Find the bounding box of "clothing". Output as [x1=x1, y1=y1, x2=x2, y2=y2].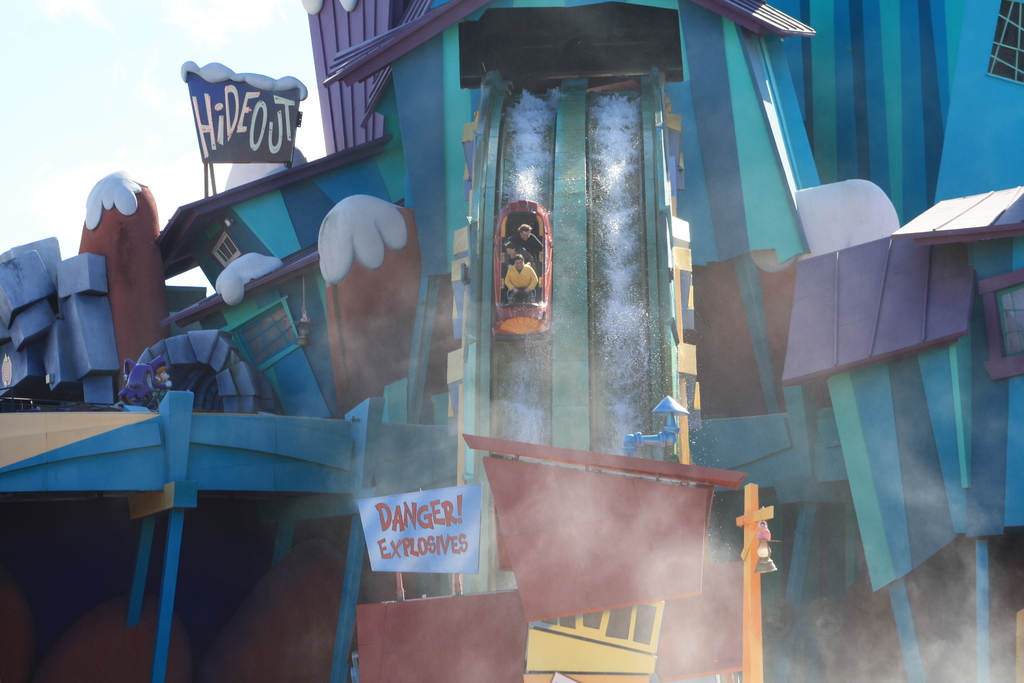
[x1=508, y1=247, x2=531, y2=264].
